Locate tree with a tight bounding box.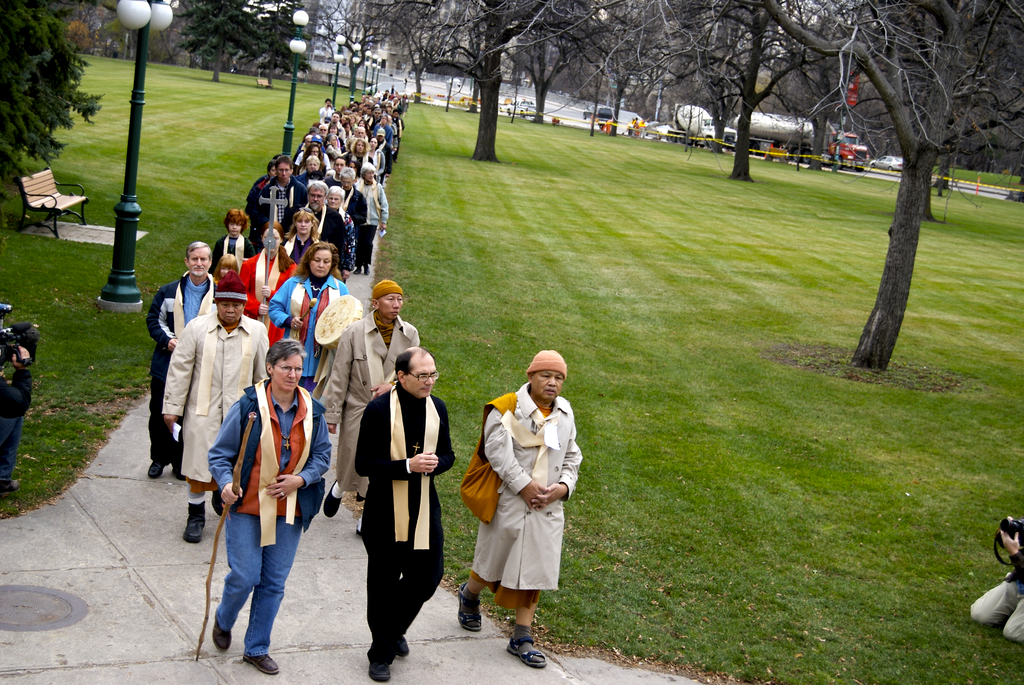
pyautogui.locateOnScreen(356, 0, 659, 165).
